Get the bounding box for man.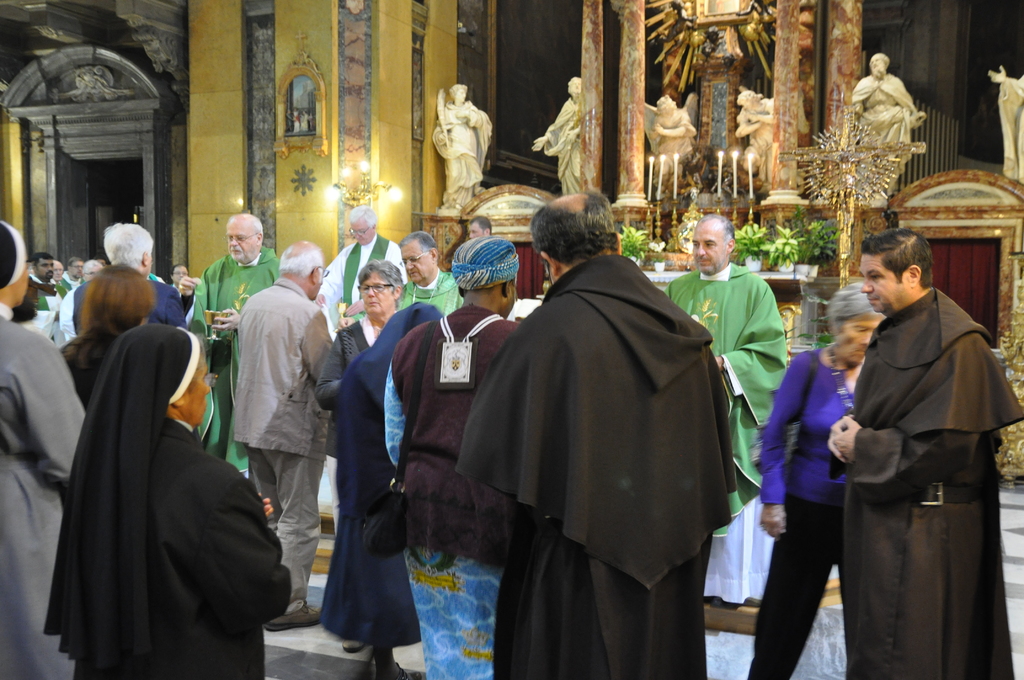
{"left": 464, "top": 213, "right": 491, "bottom": 242}.
